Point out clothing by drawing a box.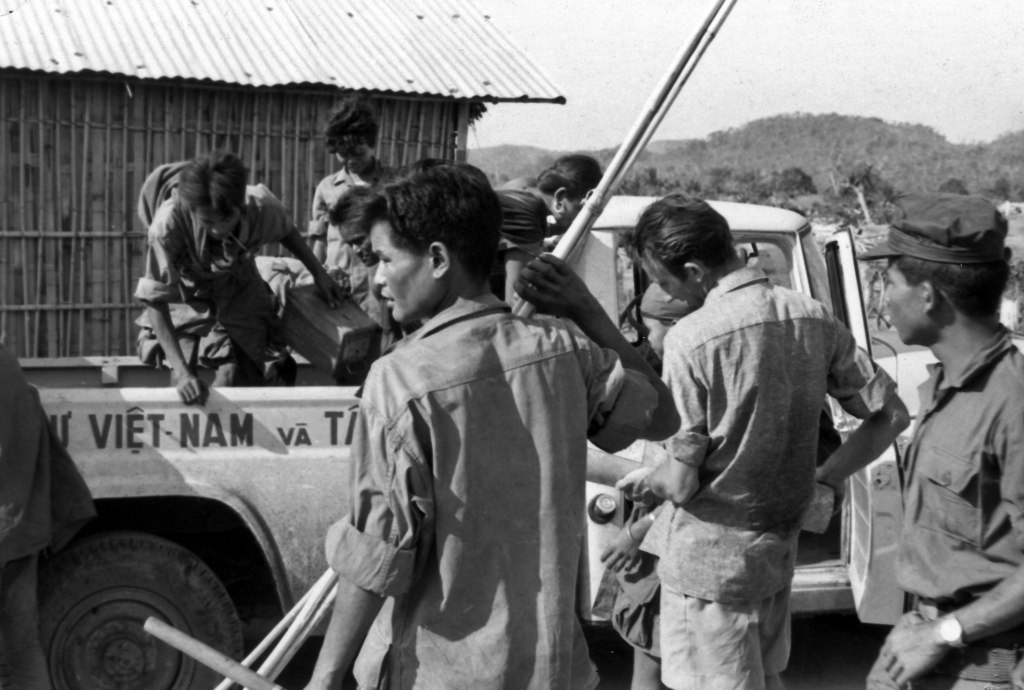
[139, 193, 293, 369].
